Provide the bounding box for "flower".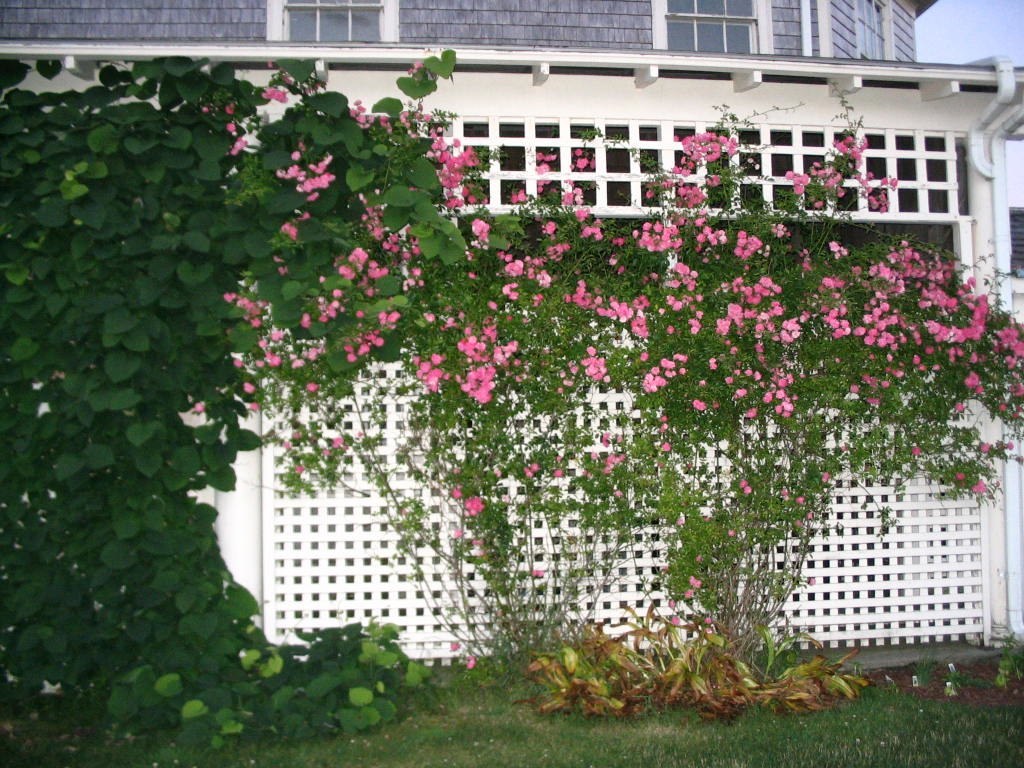
left=660, top=441, right=674, bottom=455.
